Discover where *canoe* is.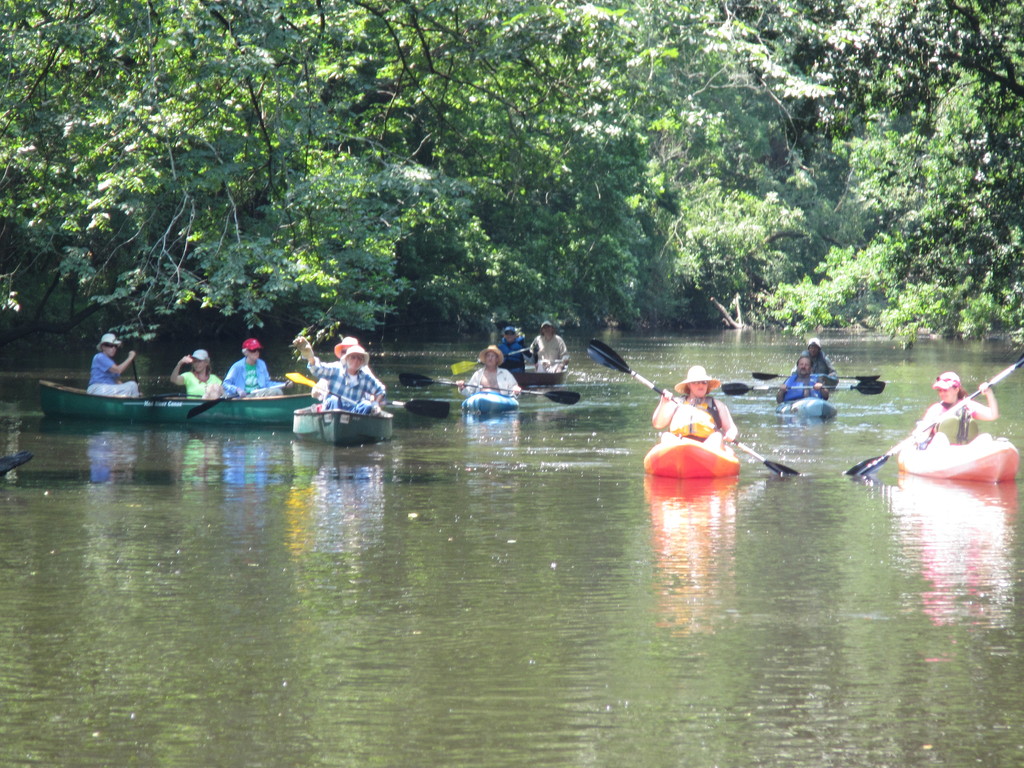
Discovered at BBox(896, 437, 1022, 486).
